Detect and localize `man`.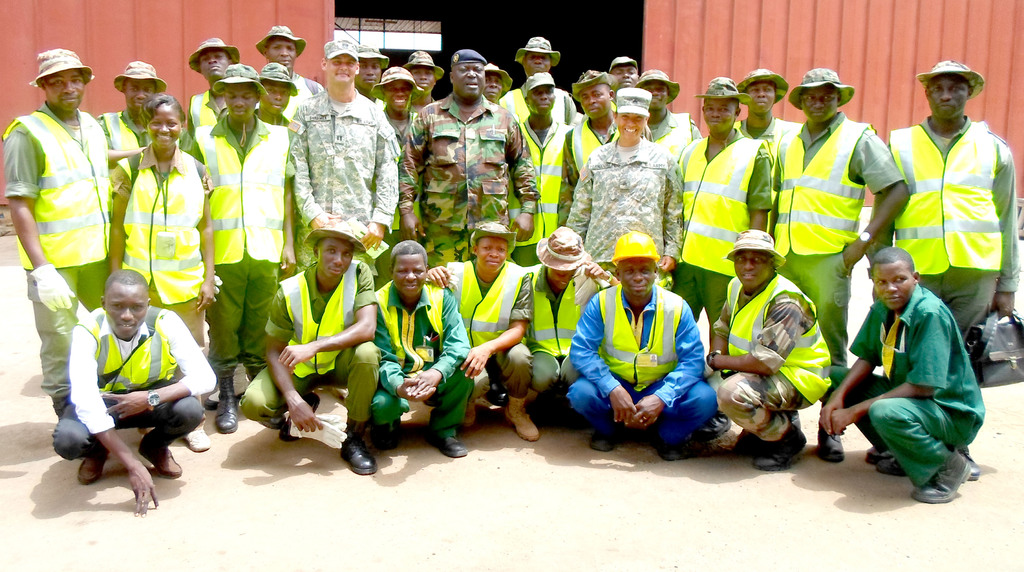
Localized at <box>769,65,911,464</box>.
